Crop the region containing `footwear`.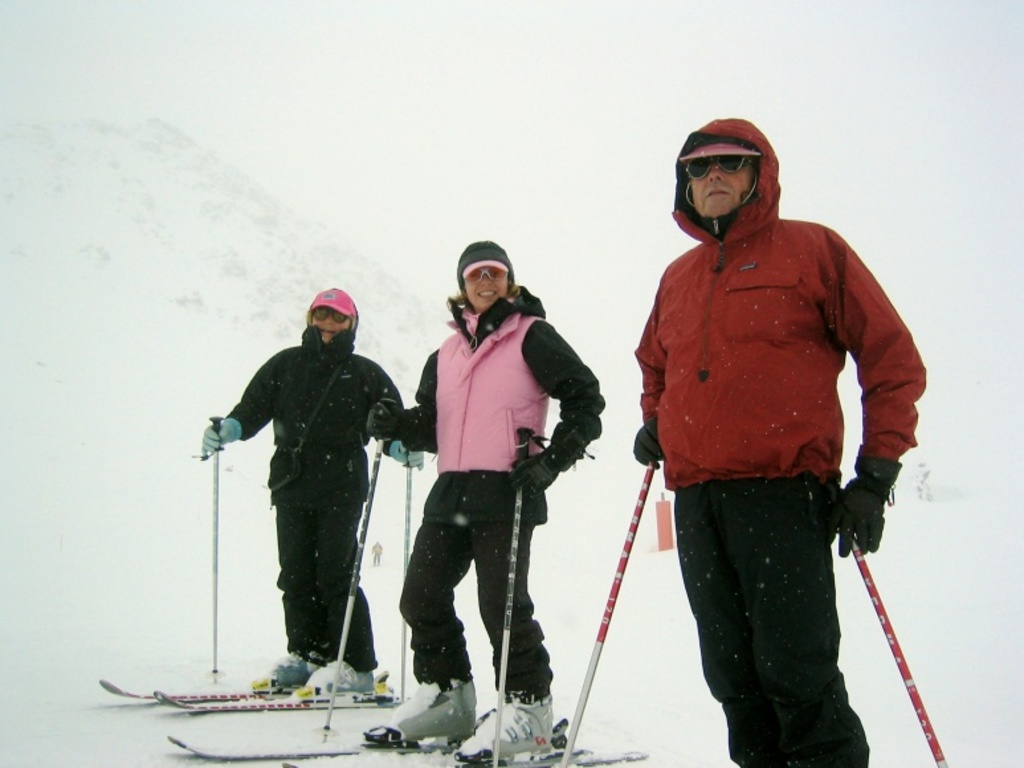
Crop region: [x1=371, y1=675, x2=477, y2=743].
